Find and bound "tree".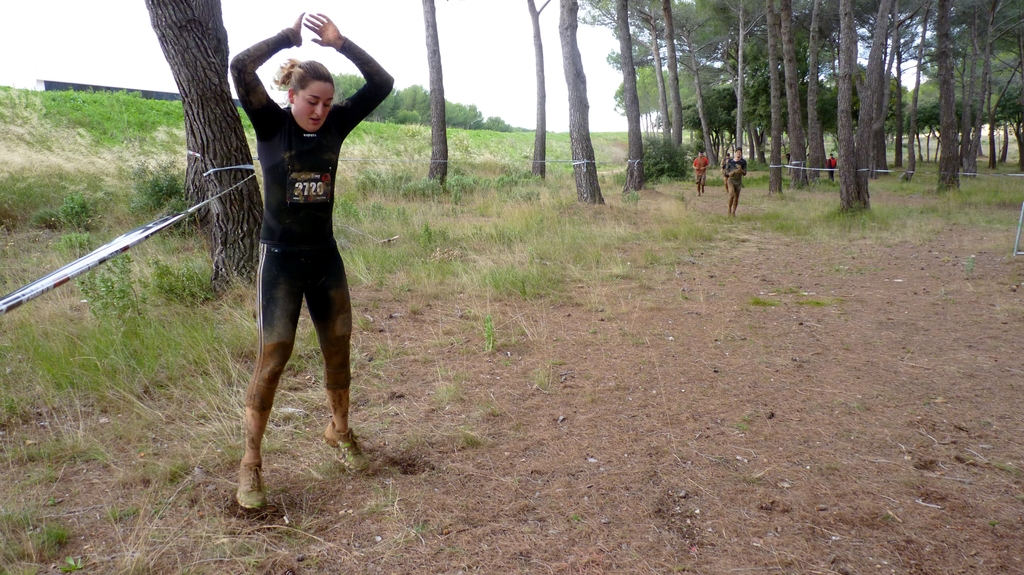
Bound: detection(783, 0, 803, 193).
